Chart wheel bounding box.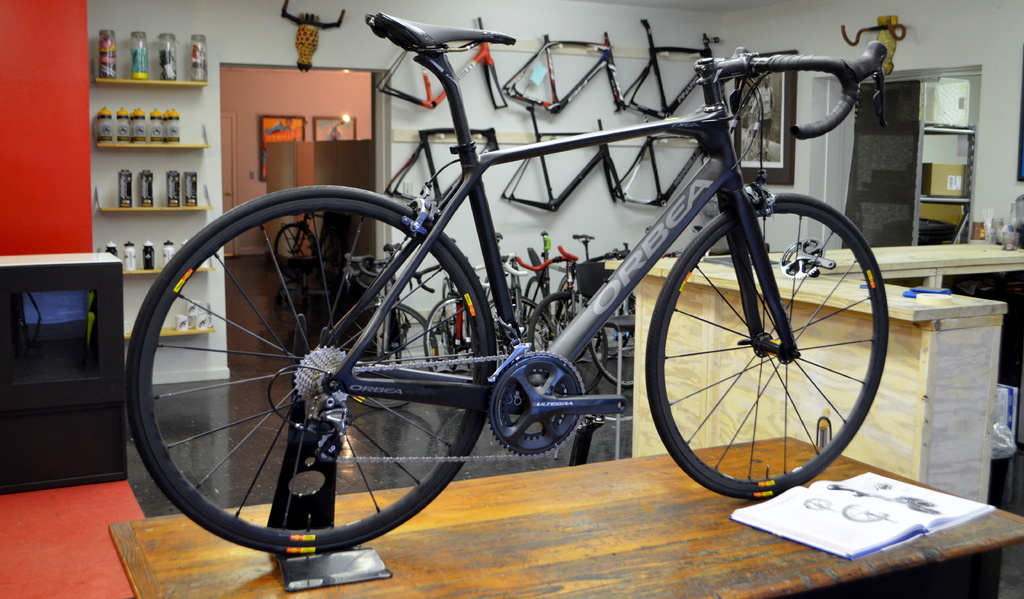
Charted: bbox=[653, 173, 886, 504].
